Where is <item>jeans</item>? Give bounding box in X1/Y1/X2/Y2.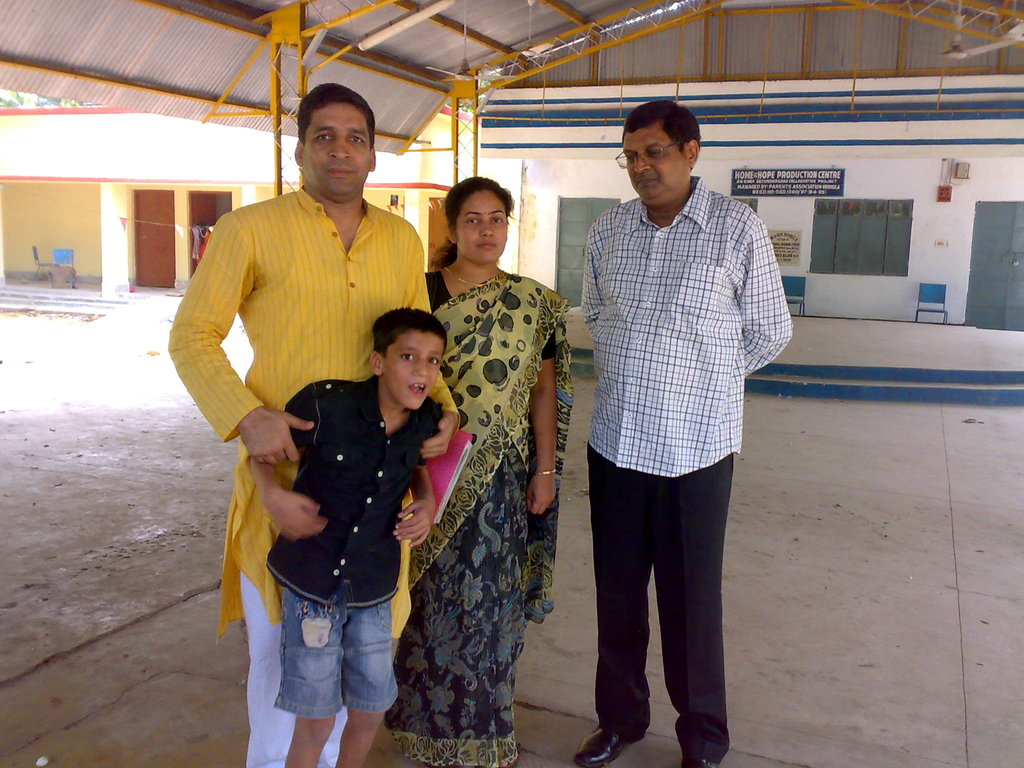
248/580/404/751.
